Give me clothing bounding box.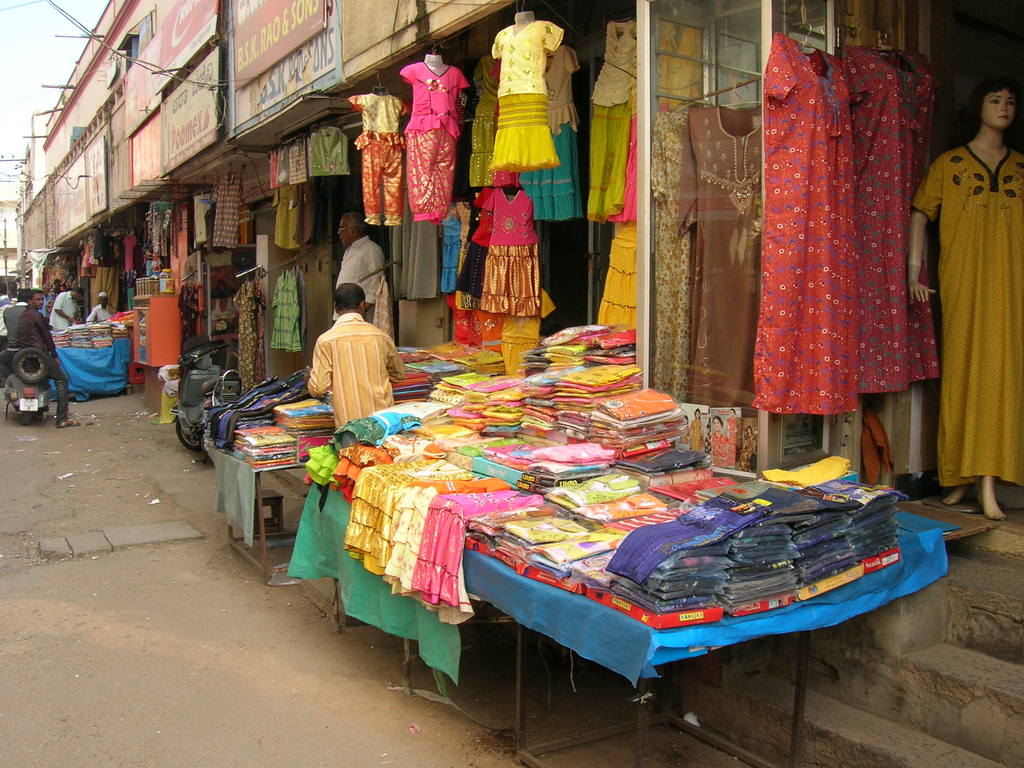
[left=766, top=36, right=856, bottom=418].
